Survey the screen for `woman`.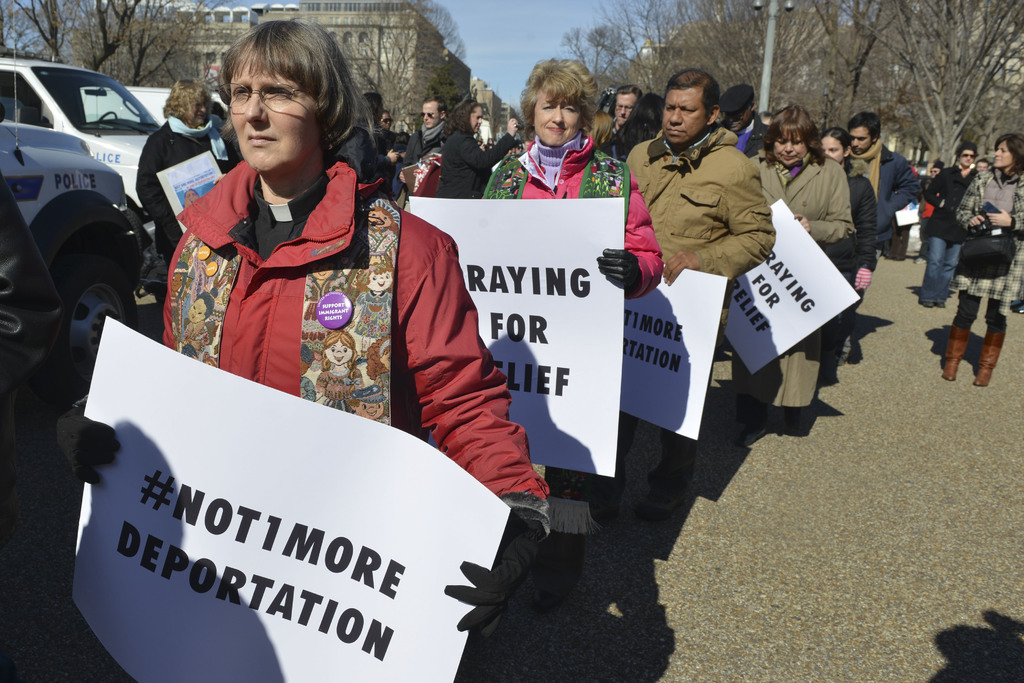
Survey found: rect(58, 13, 550, 682).
